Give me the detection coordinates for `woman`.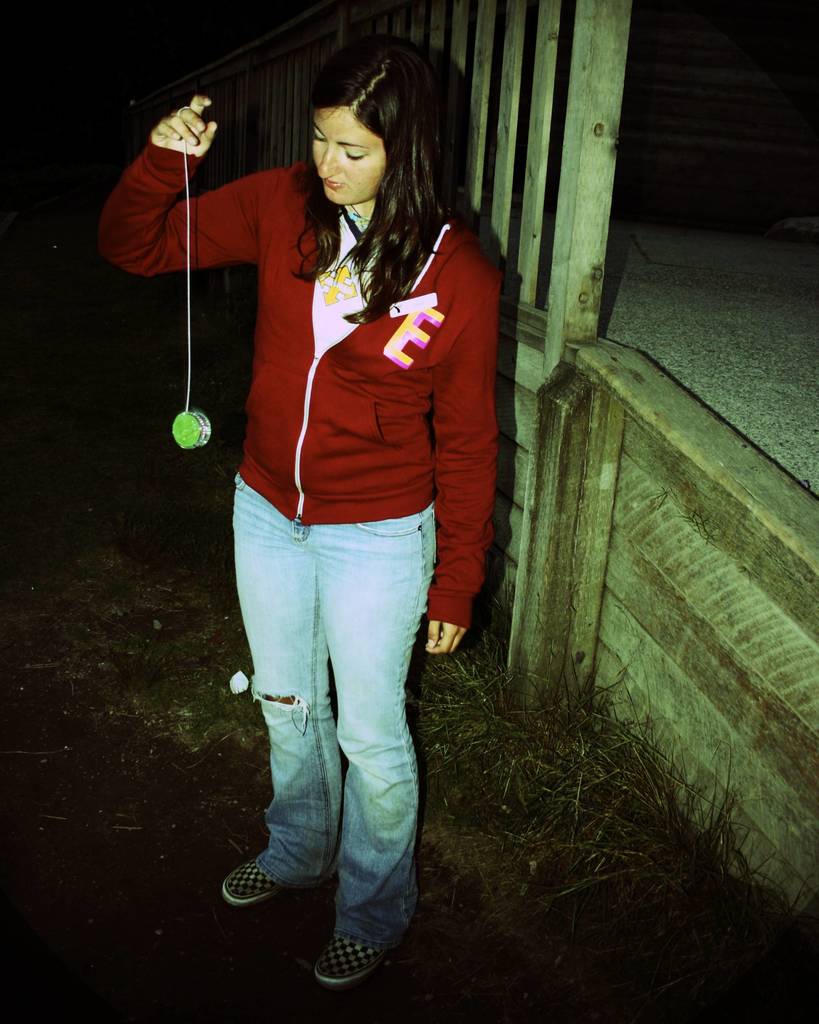
[140, 47, 515, 982].
